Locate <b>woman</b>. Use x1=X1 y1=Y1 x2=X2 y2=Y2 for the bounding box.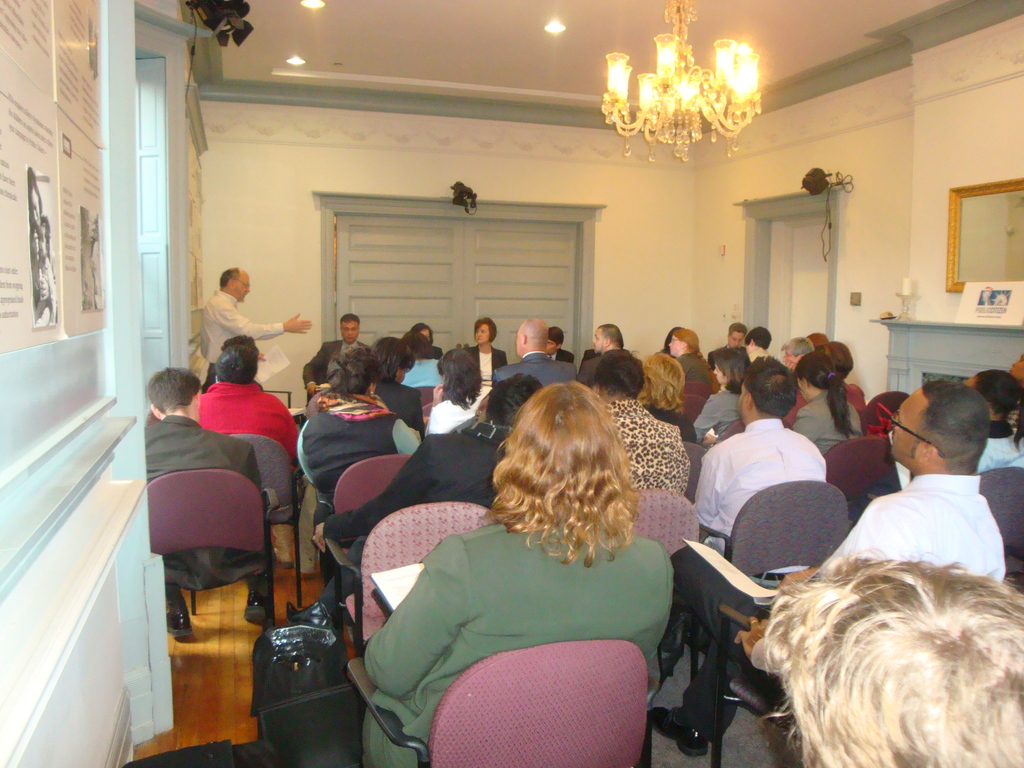
x1=790 y1=351 x2=865 y2=458.
